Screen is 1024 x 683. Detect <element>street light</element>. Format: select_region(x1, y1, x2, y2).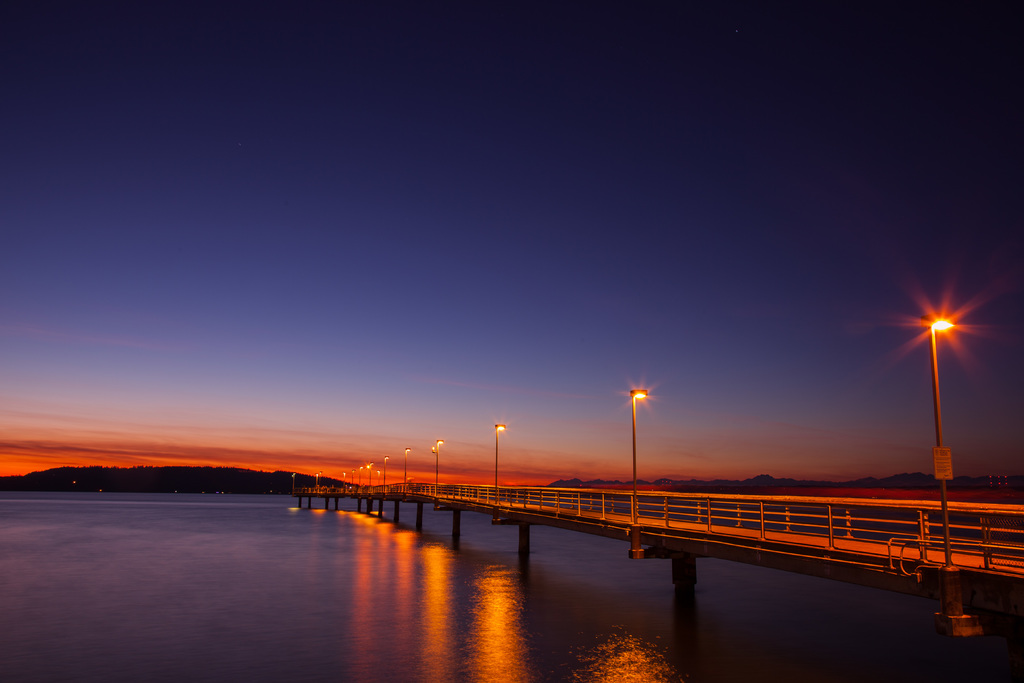
select_region(628, 390, 652, 567).
